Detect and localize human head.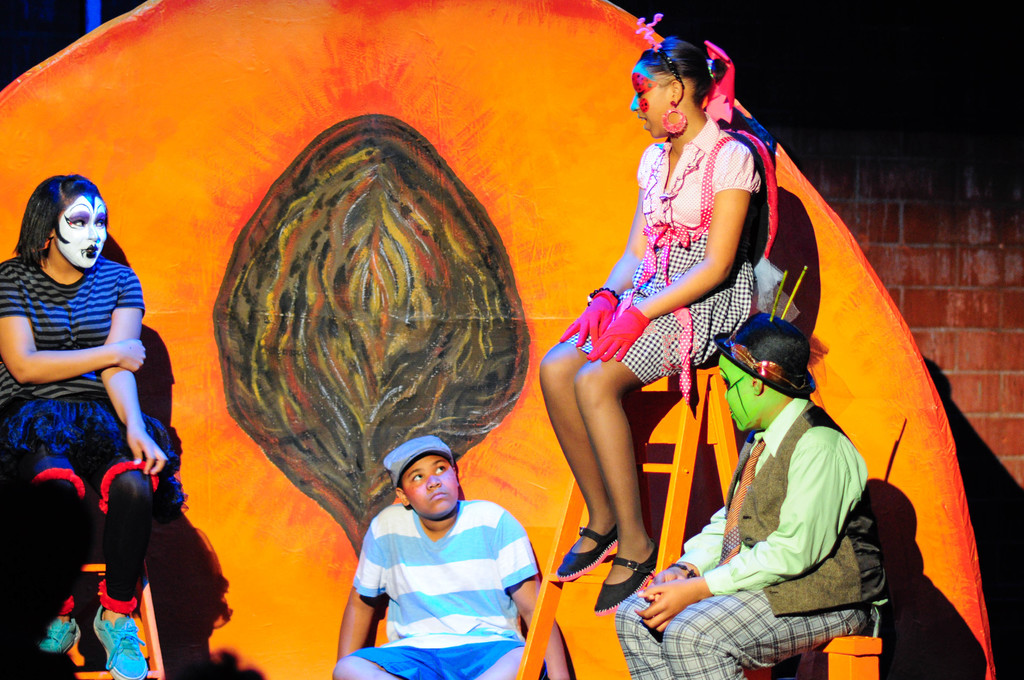
Localized at left=384, top=434, right=460, bottom=519.
